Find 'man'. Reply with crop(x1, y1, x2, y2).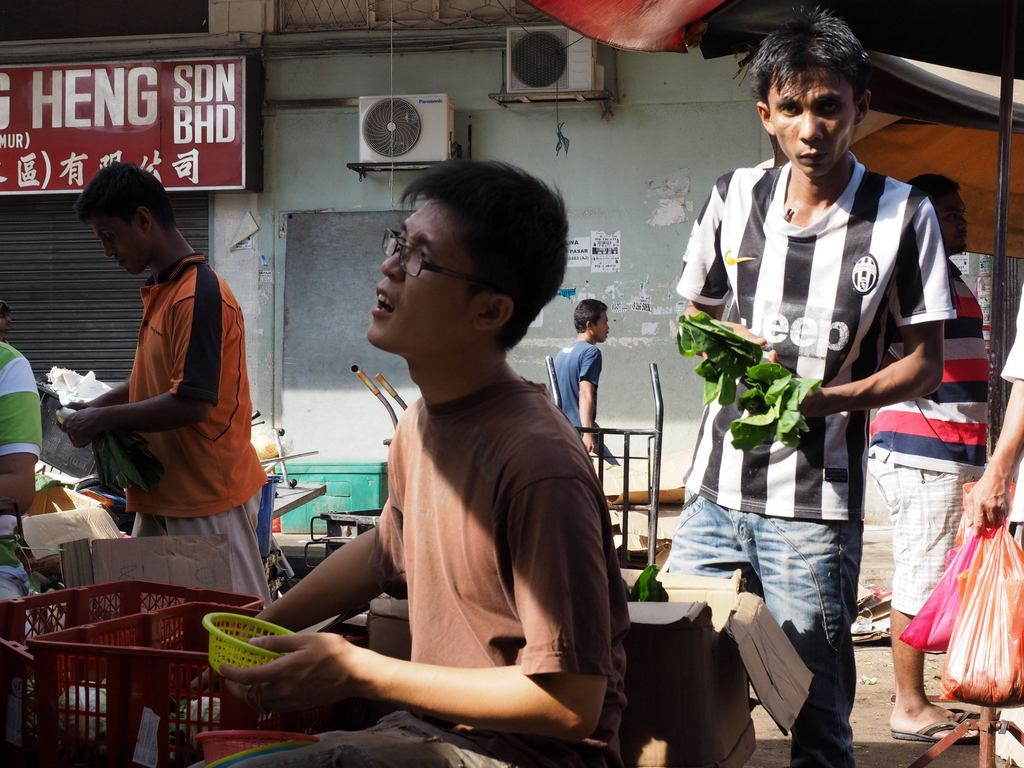
crop(0, 346, 42, 604).
